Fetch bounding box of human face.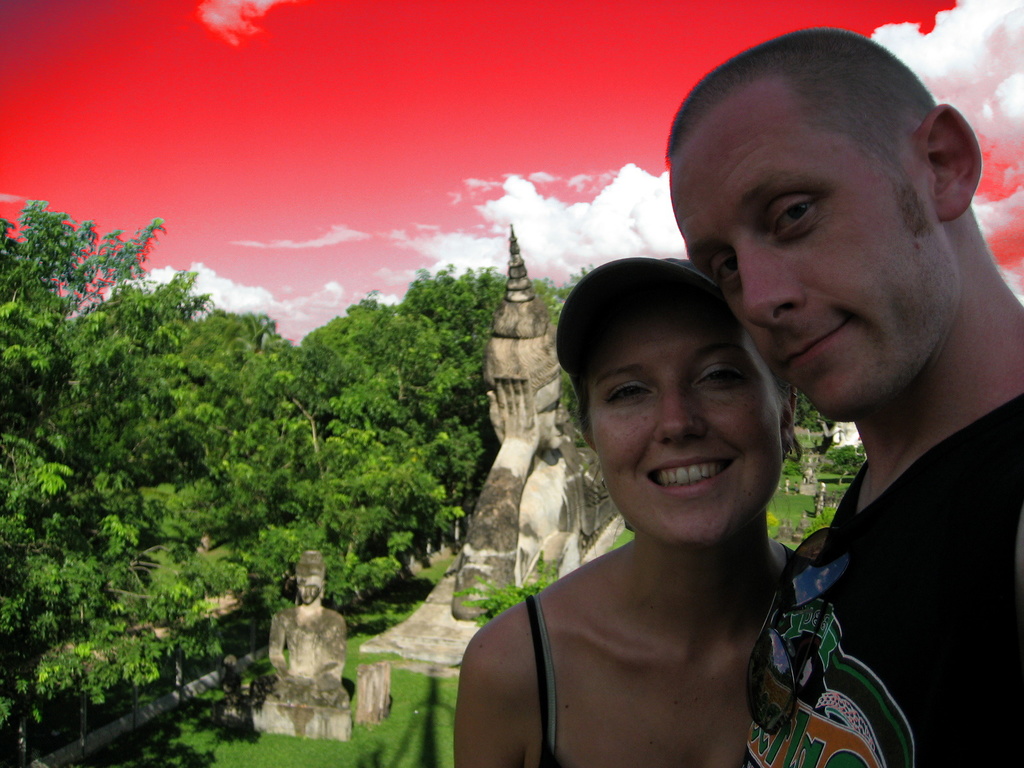
Bbox: locate(669, 114, 960, 420).
